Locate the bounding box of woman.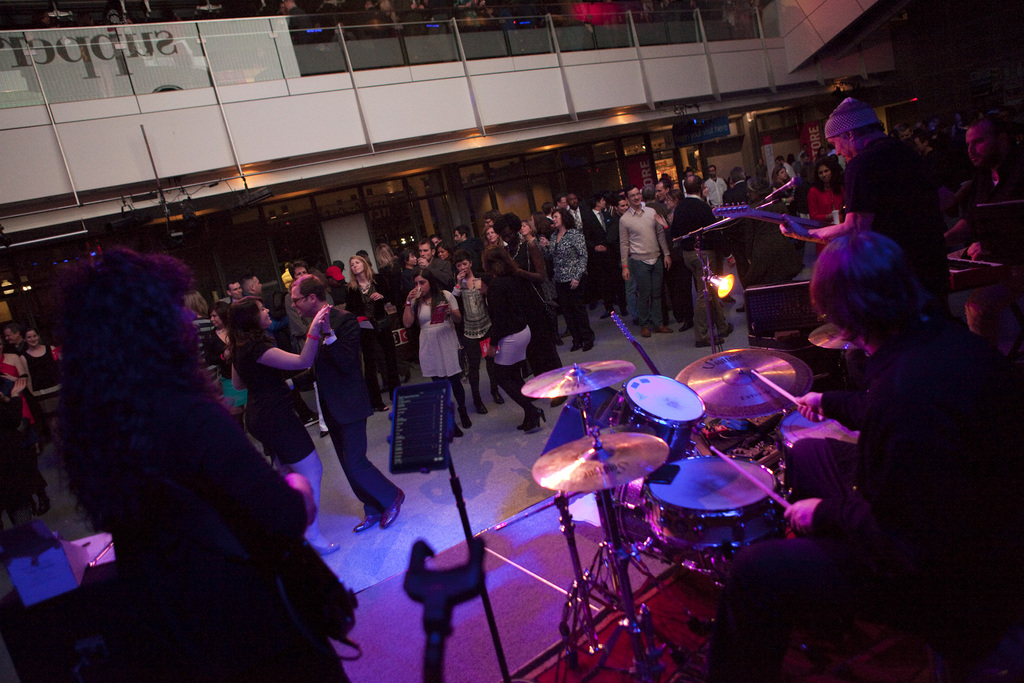
Bounding box: (479,225,506,247).
